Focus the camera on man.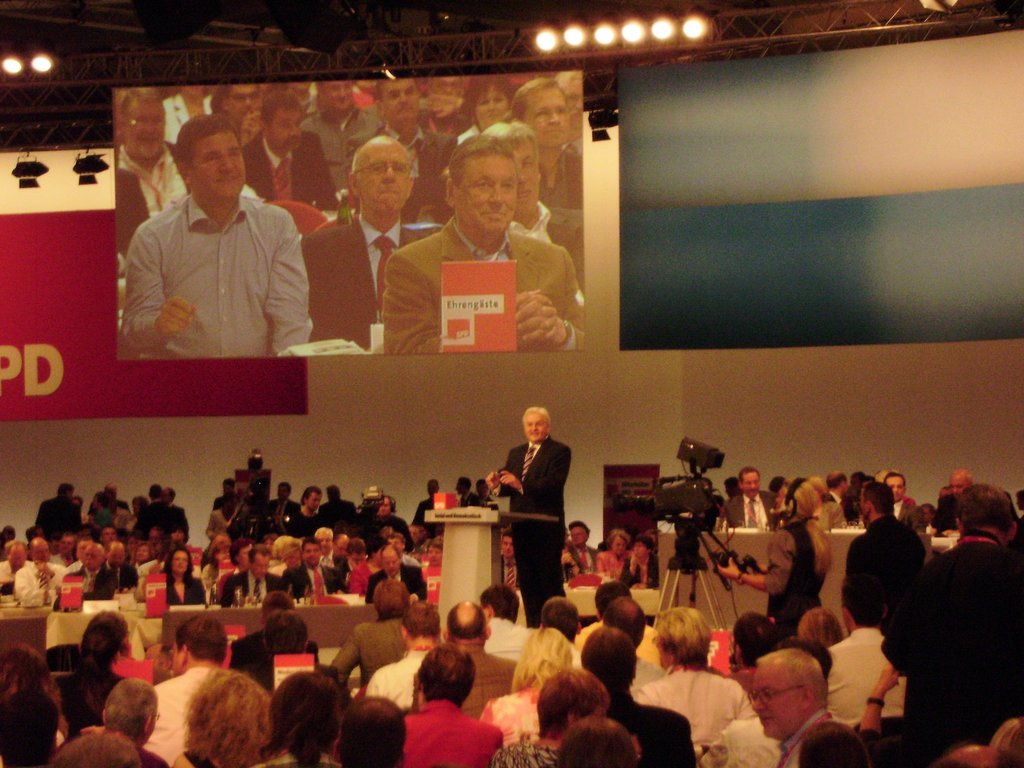
Focus region: locate(820, 470, 851, 525).
